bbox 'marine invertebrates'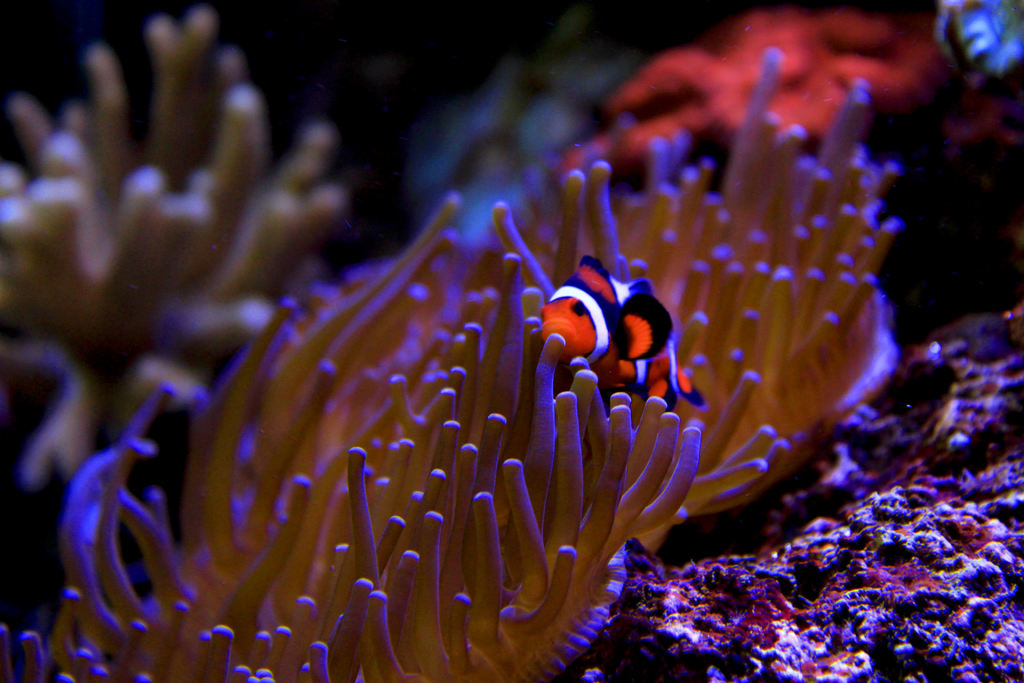
Rect(0, 0, 378, 508)
